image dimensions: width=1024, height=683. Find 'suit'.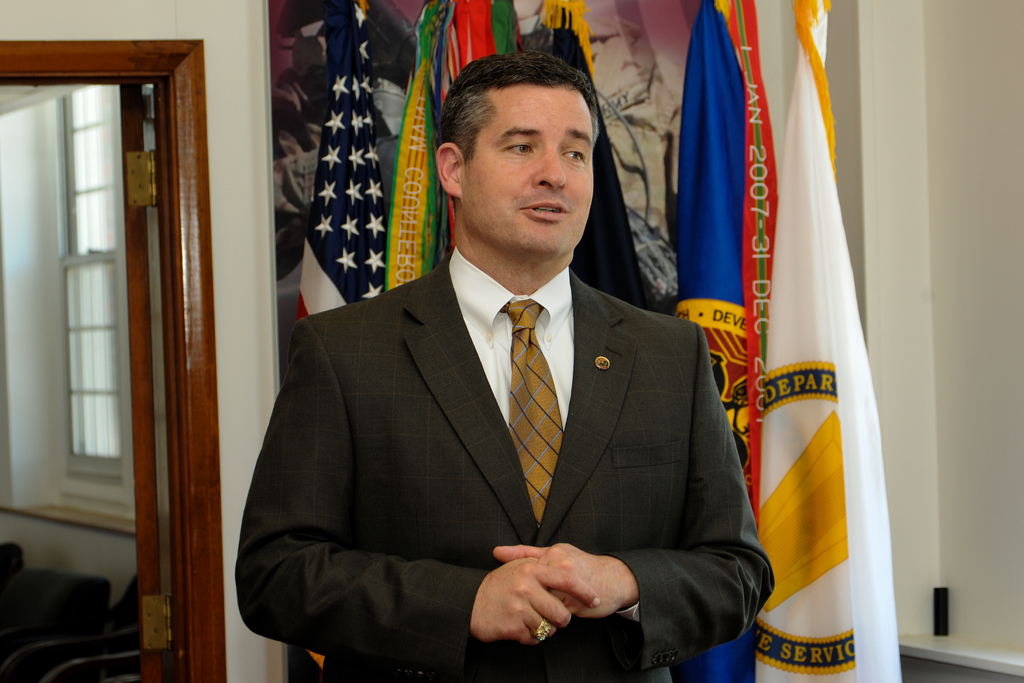
(left=332, top=220, right=760, bottom=652).
